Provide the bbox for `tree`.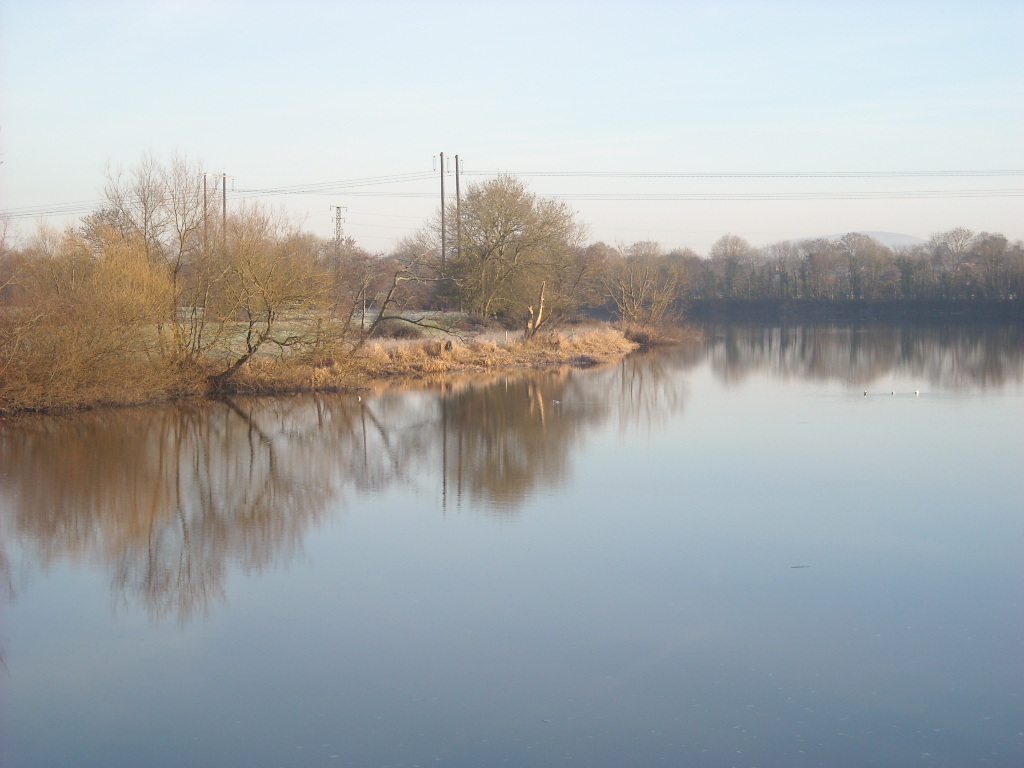
BBox(579, 214, 1020, 344).
